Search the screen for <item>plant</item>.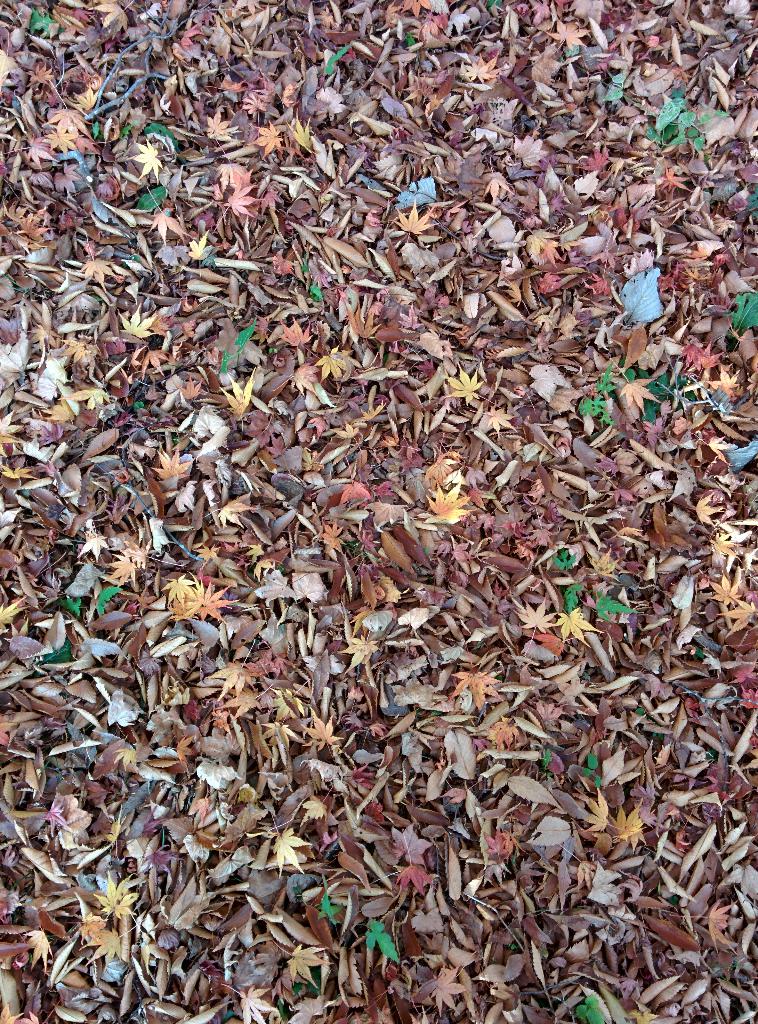
Found at l=83, t=113, r=109, b=141.
